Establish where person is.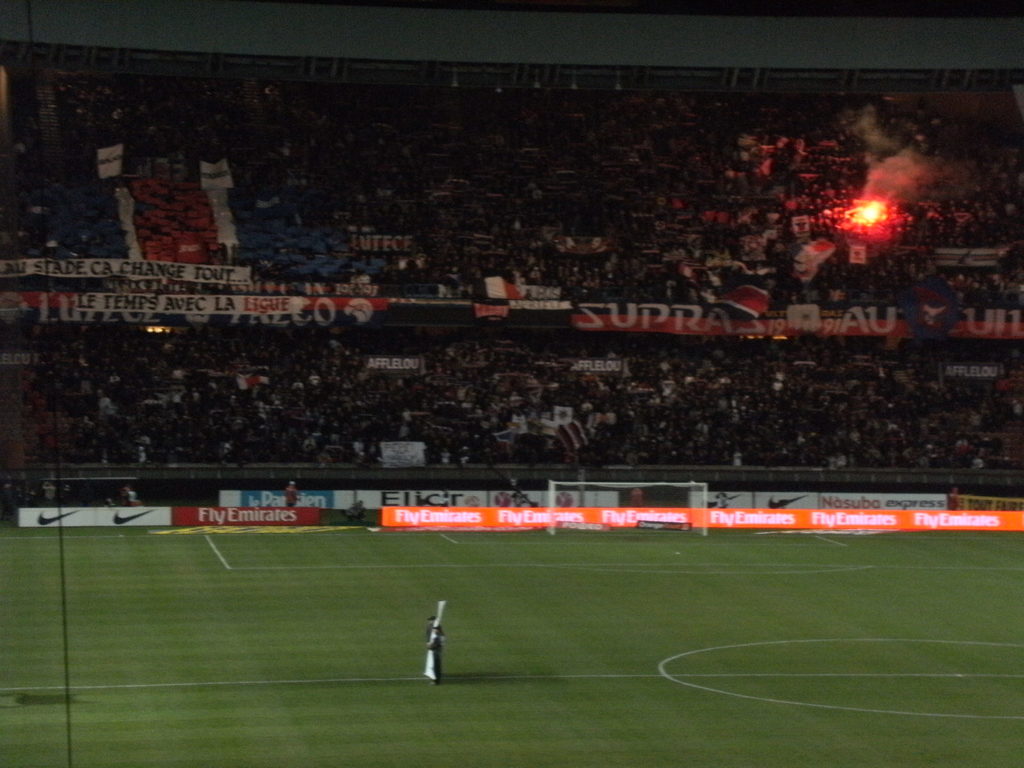
Established at (x1=420, y1=616, x2=448, y2=678).
